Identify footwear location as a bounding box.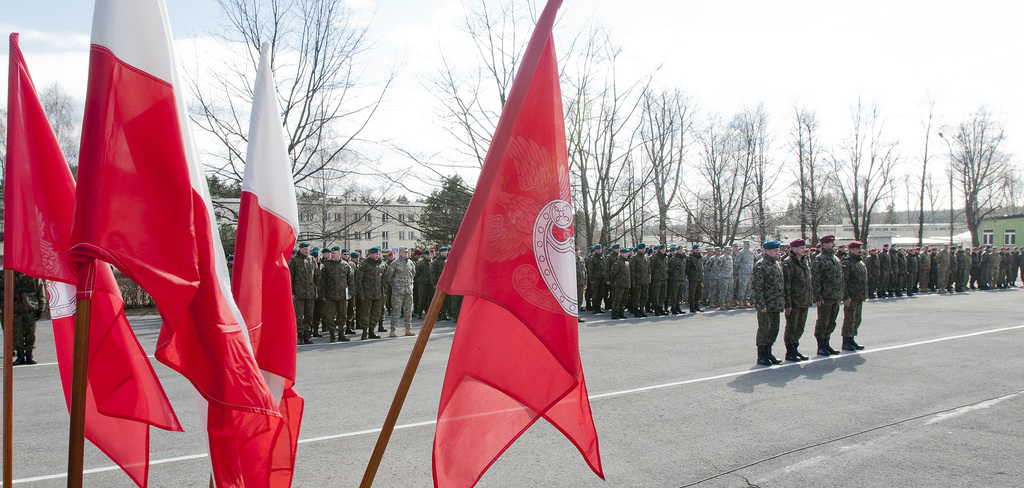
Rect(815, 337, 822, 361).
